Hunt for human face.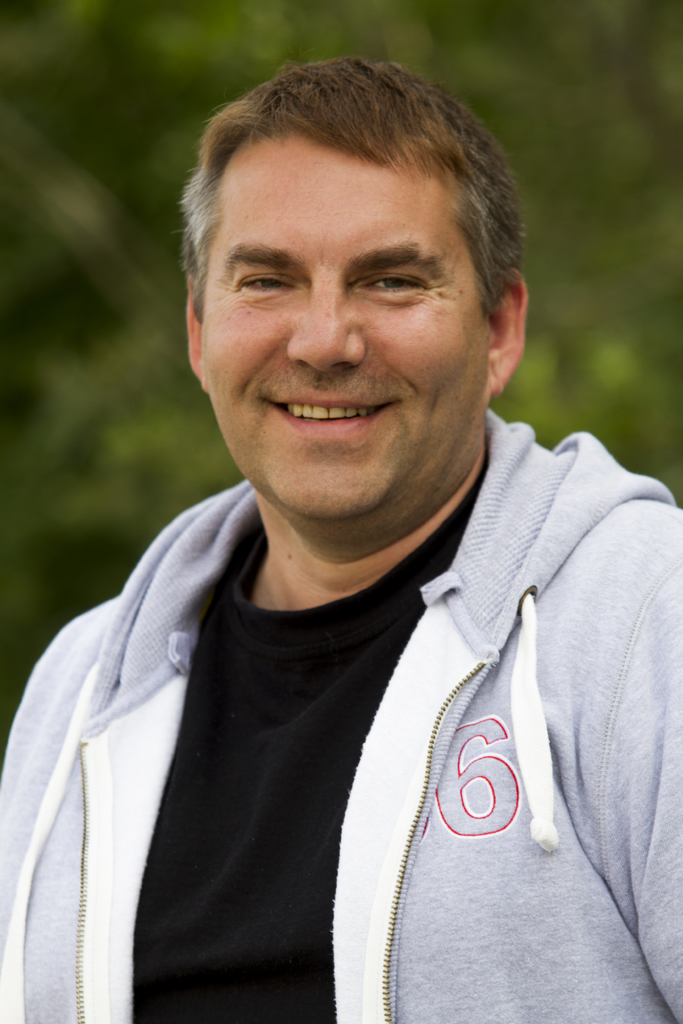
Hunted down at <bbox>206, 162, 482, 517</bbox>.
